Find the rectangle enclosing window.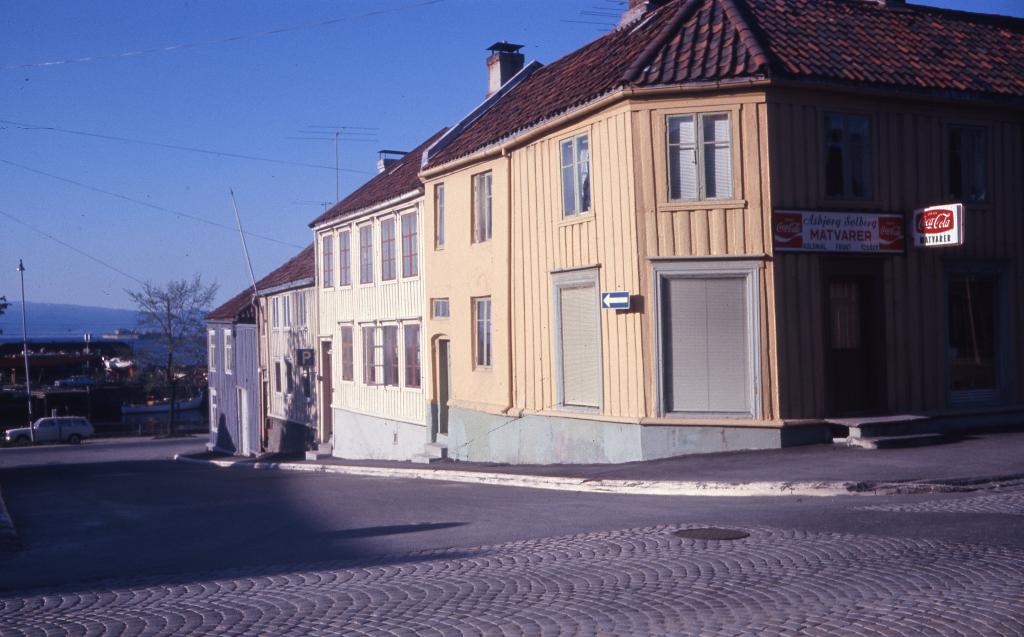
[666,113,736,202].
